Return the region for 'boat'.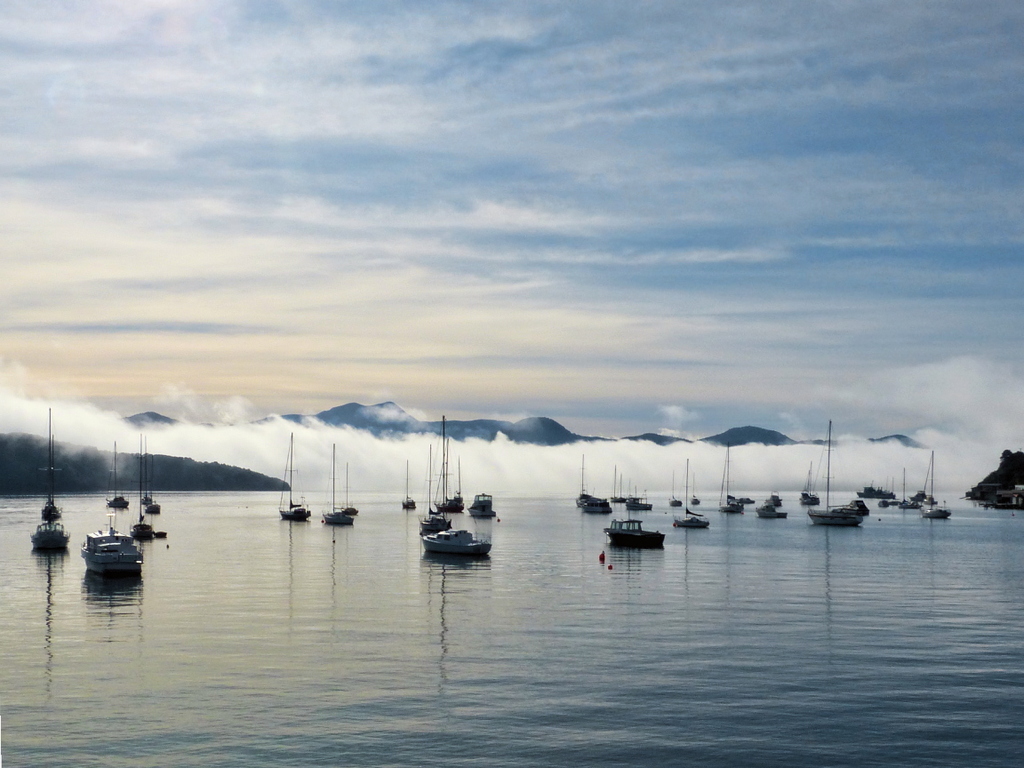
[323, 442, 355, 528].
